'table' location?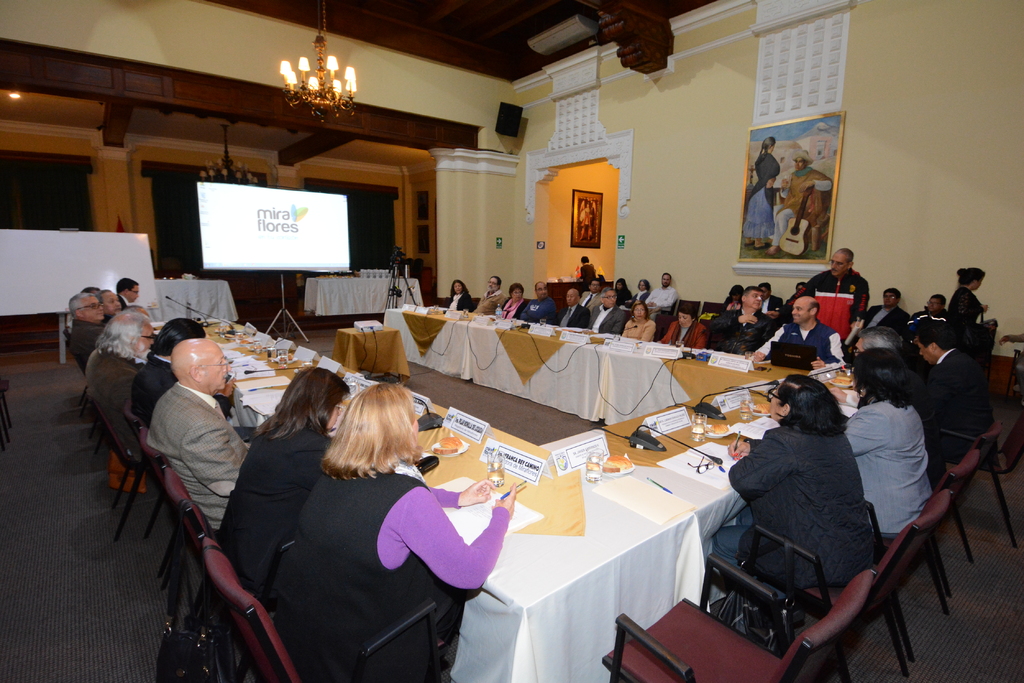
bbox=[305, 277, 426, 317]
